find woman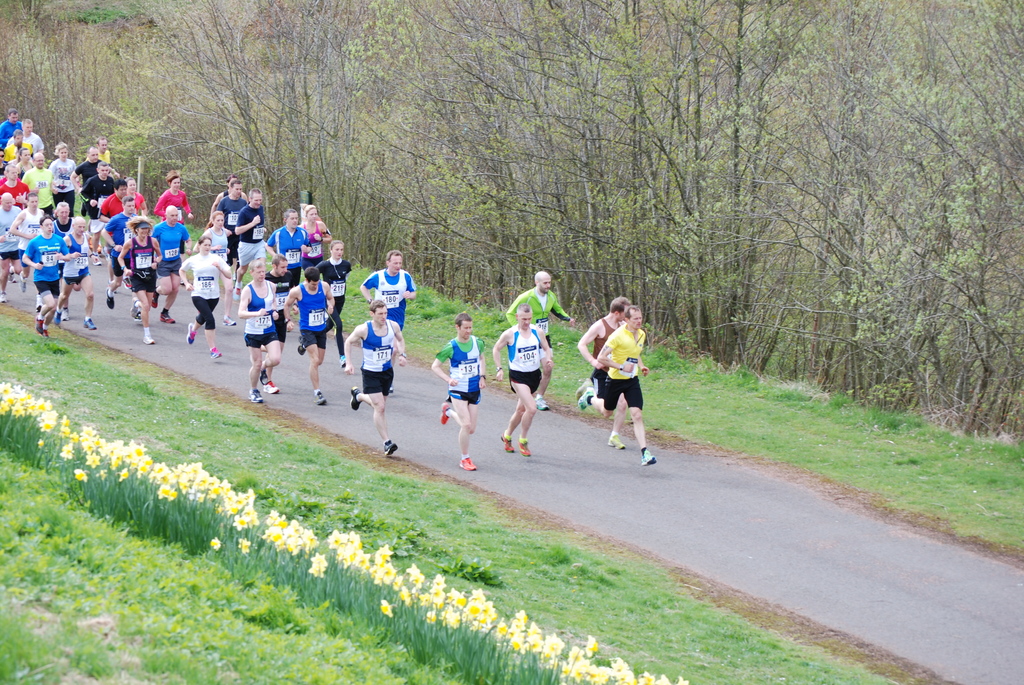
select_region(47, 141, 81, 216)
